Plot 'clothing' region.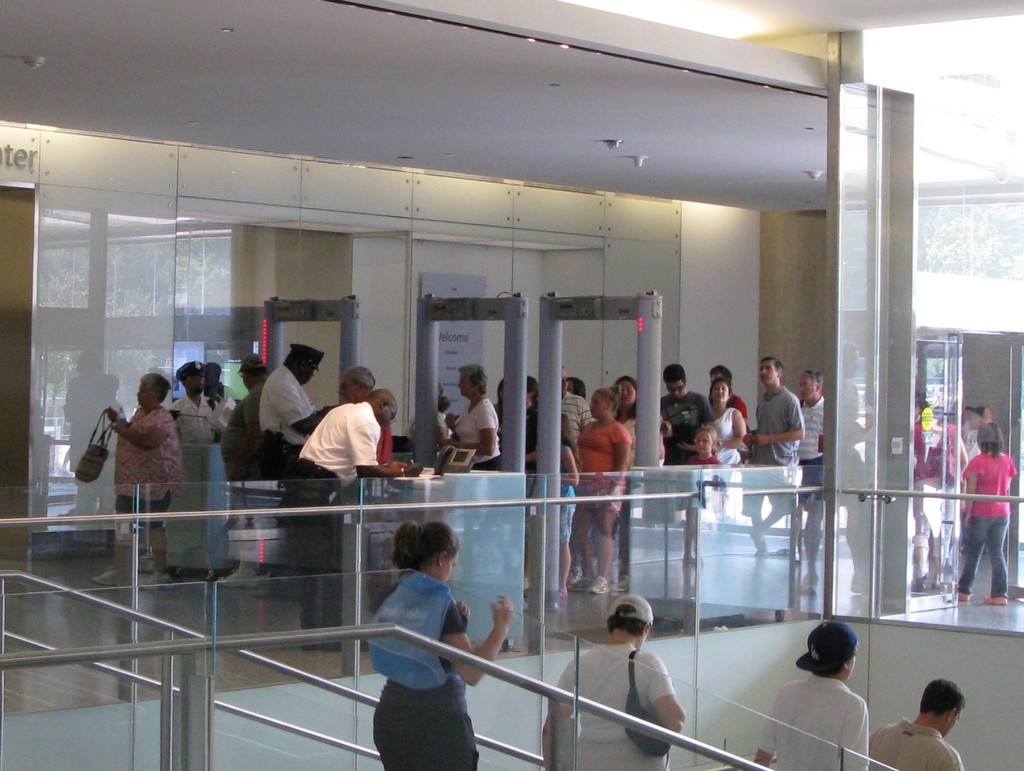
Plotted at [800, 399, 834, 461].
